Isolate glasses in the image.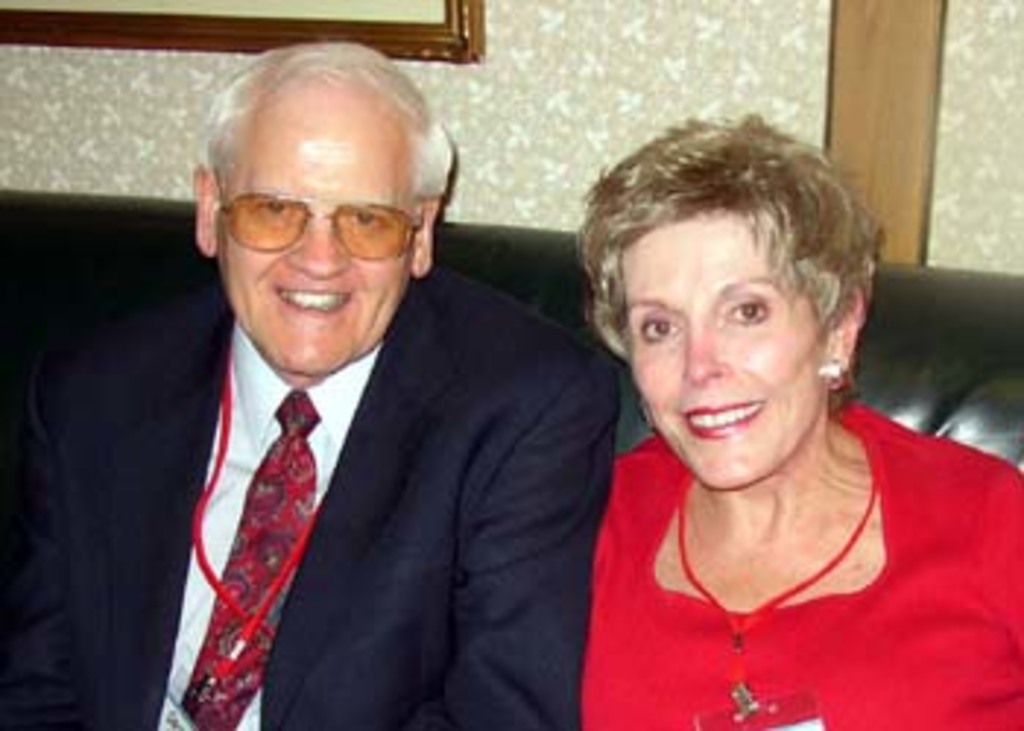
Isolated region: pyautogui.locateOnScreen(217, 167, 424, 260).
